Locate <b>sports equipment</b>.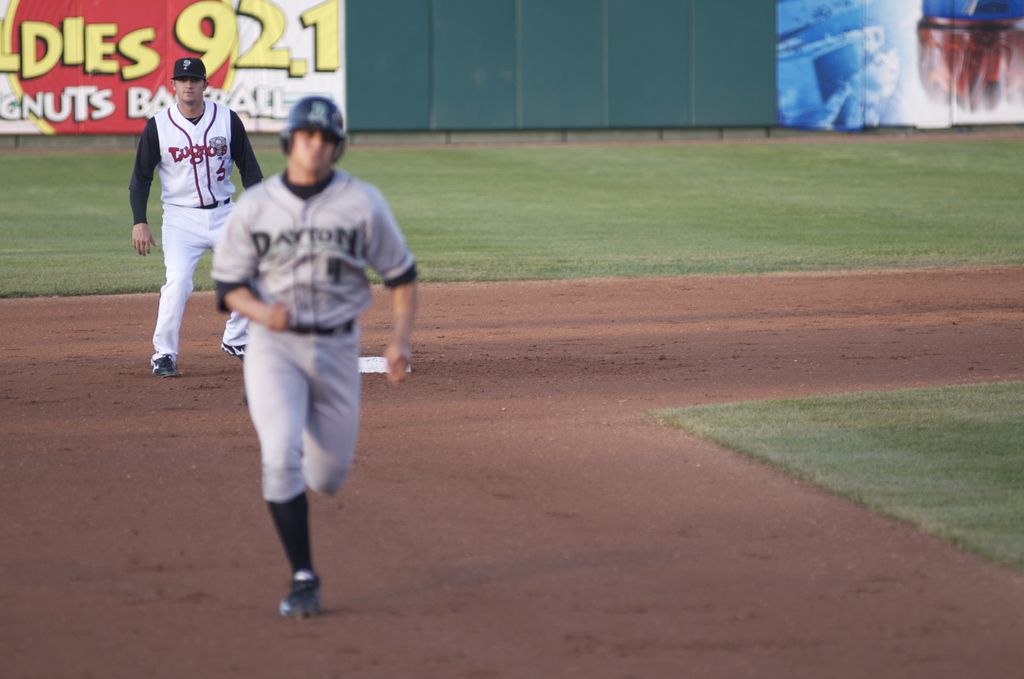
Bounding box: locate(276, 570, 321, 616).
